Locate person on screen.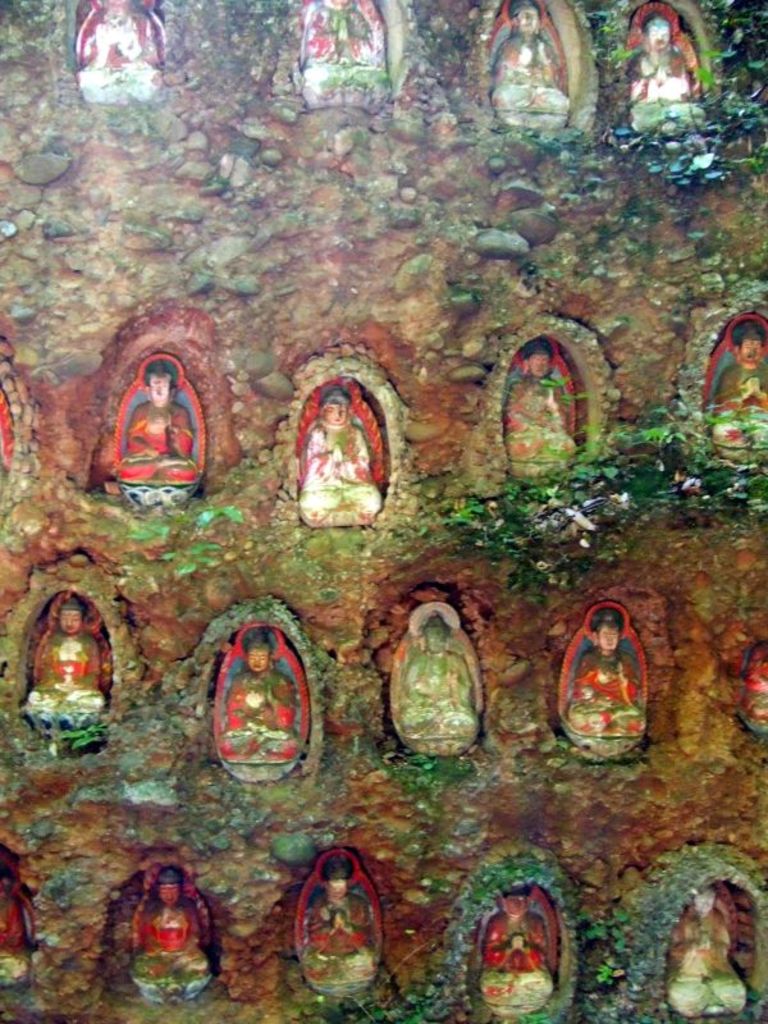
On screen at x1=127, y1=863, x2=212, y2=997.
